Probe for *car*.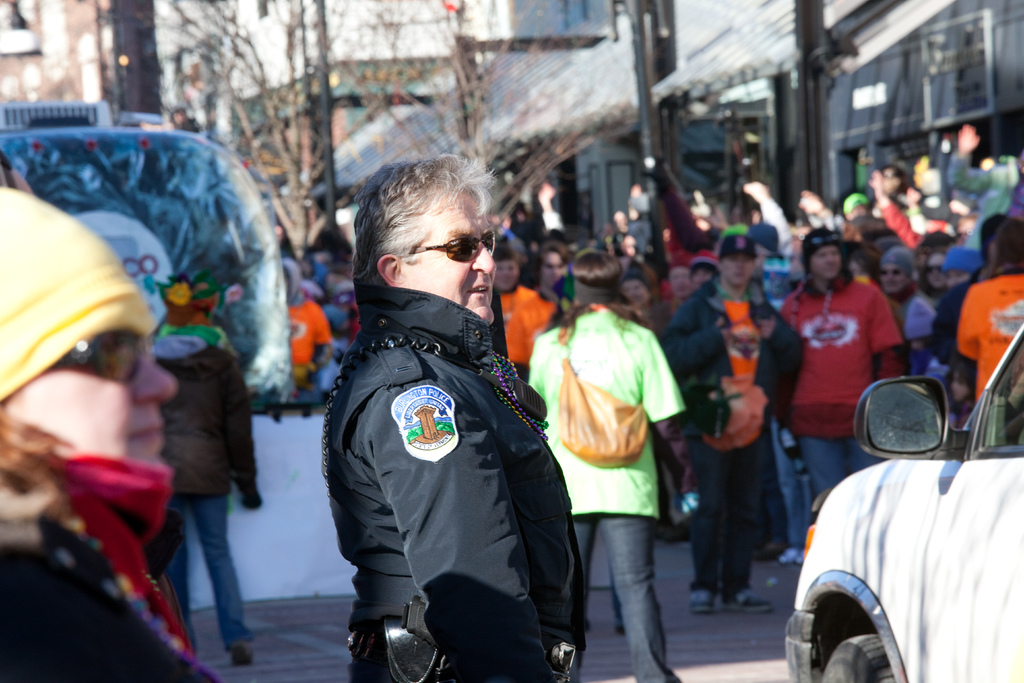
Probe result: (left=787, top=322, right=1023, bottom=682).
